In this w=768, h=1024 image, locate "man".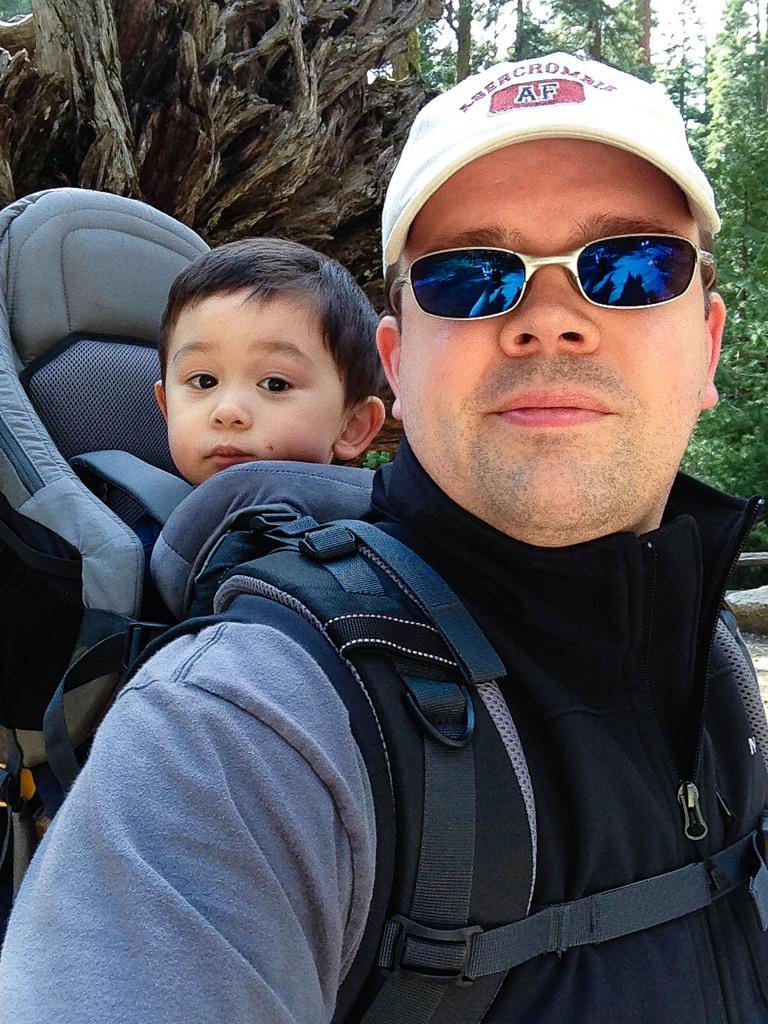
Bounding box: bbox(0, 45, 767, 1023).
